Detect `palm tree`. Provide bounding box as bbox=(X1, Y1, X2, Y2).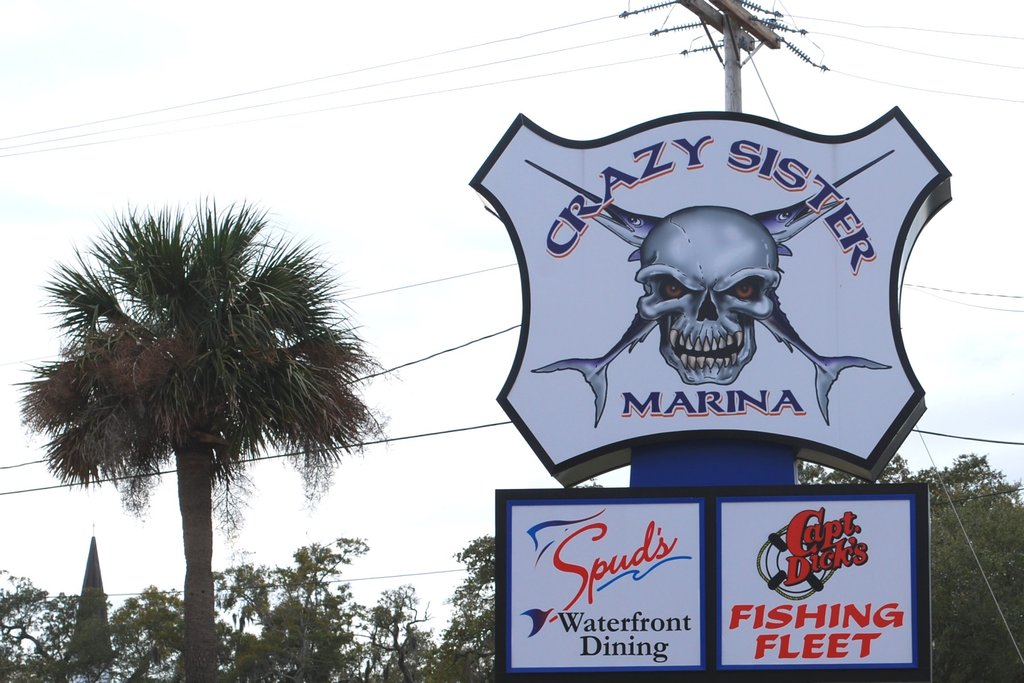
bbox=(0, 587, 58, 682).
